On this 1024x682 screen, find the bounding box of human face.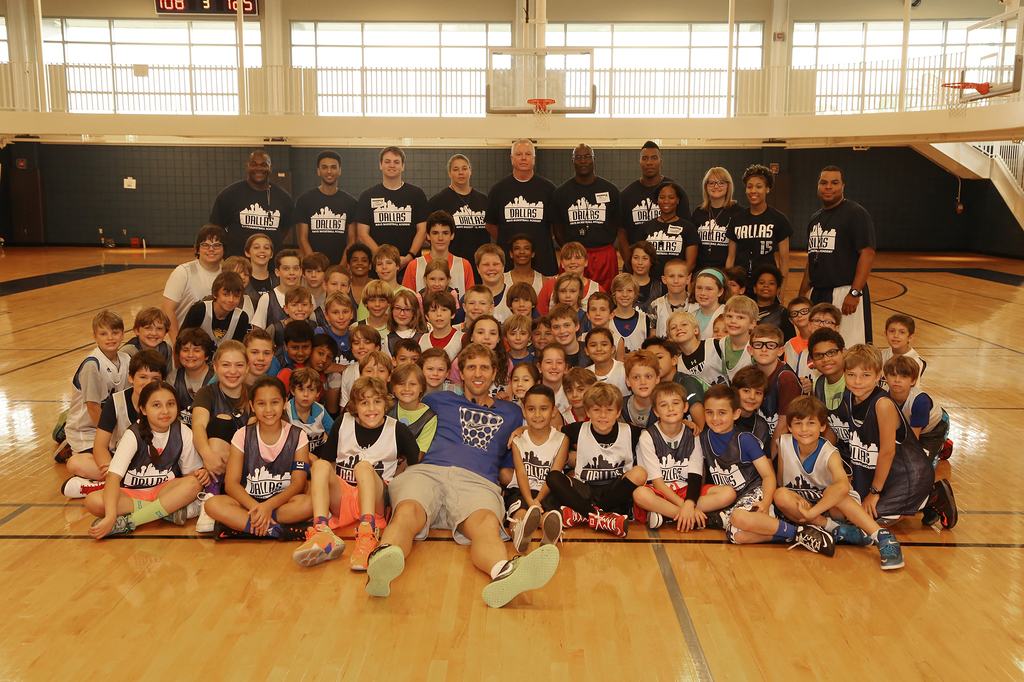
Bounding box: crop(514, 293, 530, 317).
